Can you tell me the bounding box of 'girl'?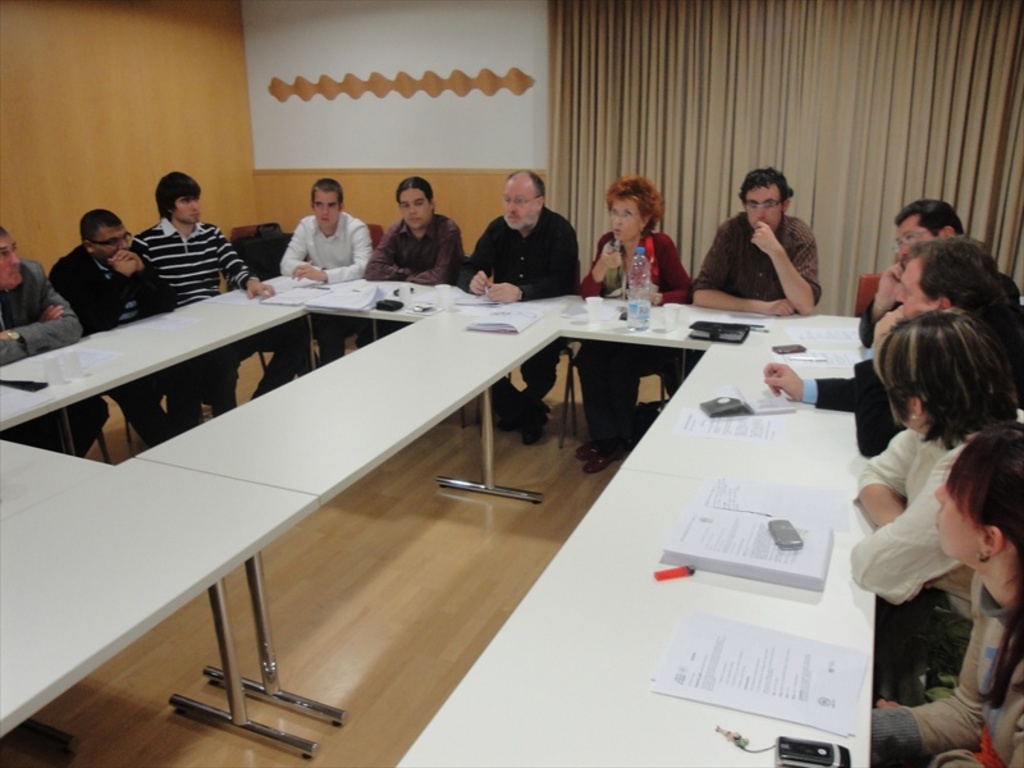
{"x1": 860, "y1": 426, "x2": 1023, "y2": 765}.
